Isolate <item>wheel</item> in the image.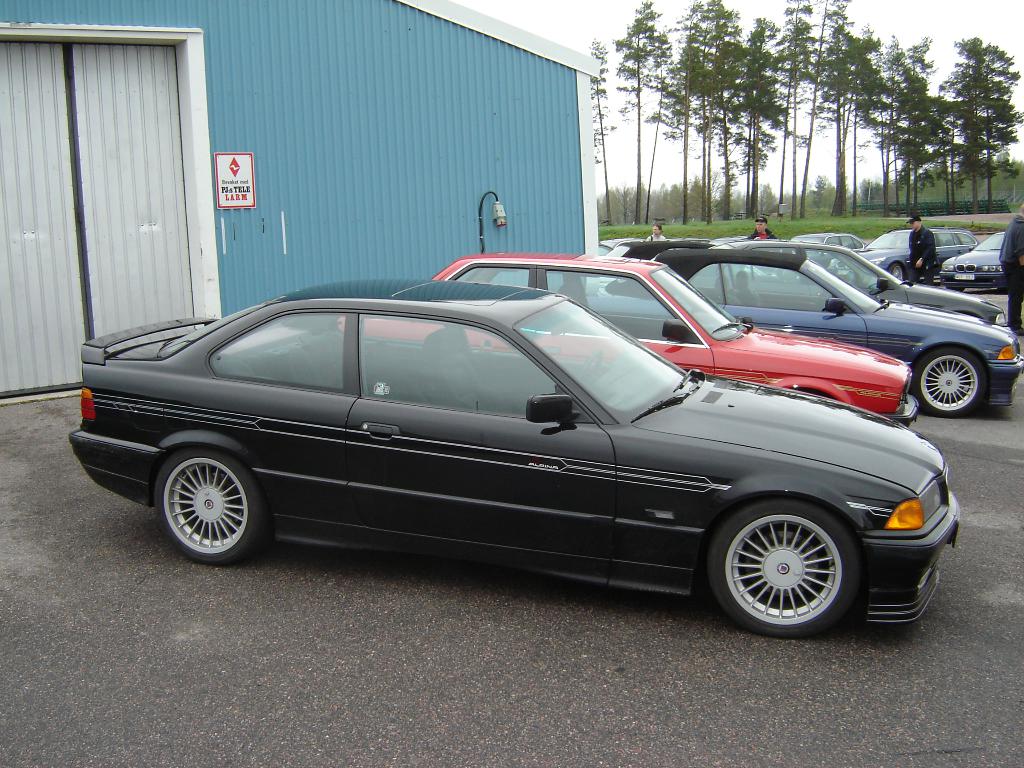
Isolated region: locate(706, 499, 862, 640).
